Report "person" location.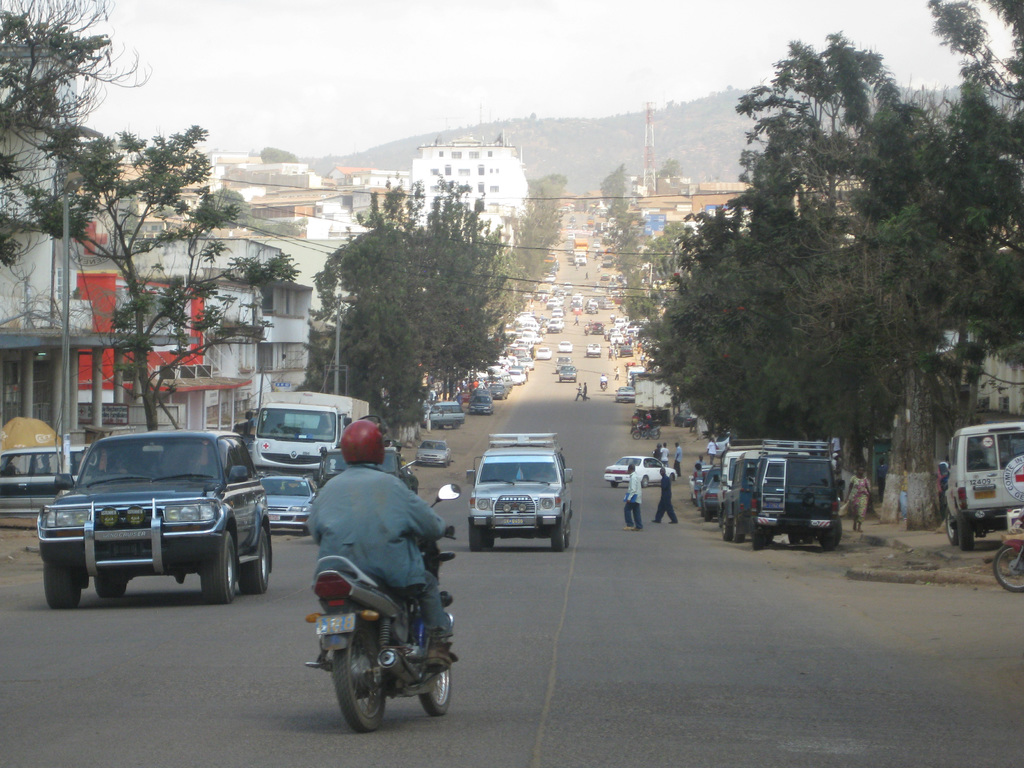
Report: pyautogui.locateOnScreen(575, 383, 585, 399).
